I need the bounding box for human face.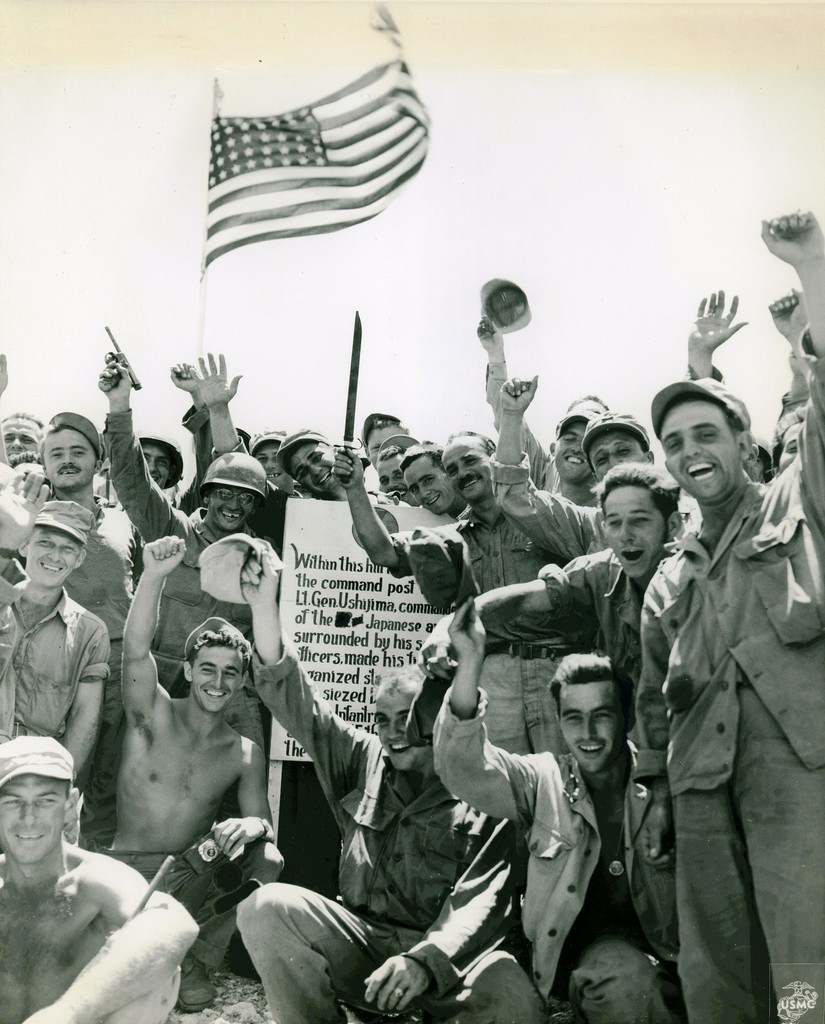
Here it is: bbox=(445, 447, 492, 505).
